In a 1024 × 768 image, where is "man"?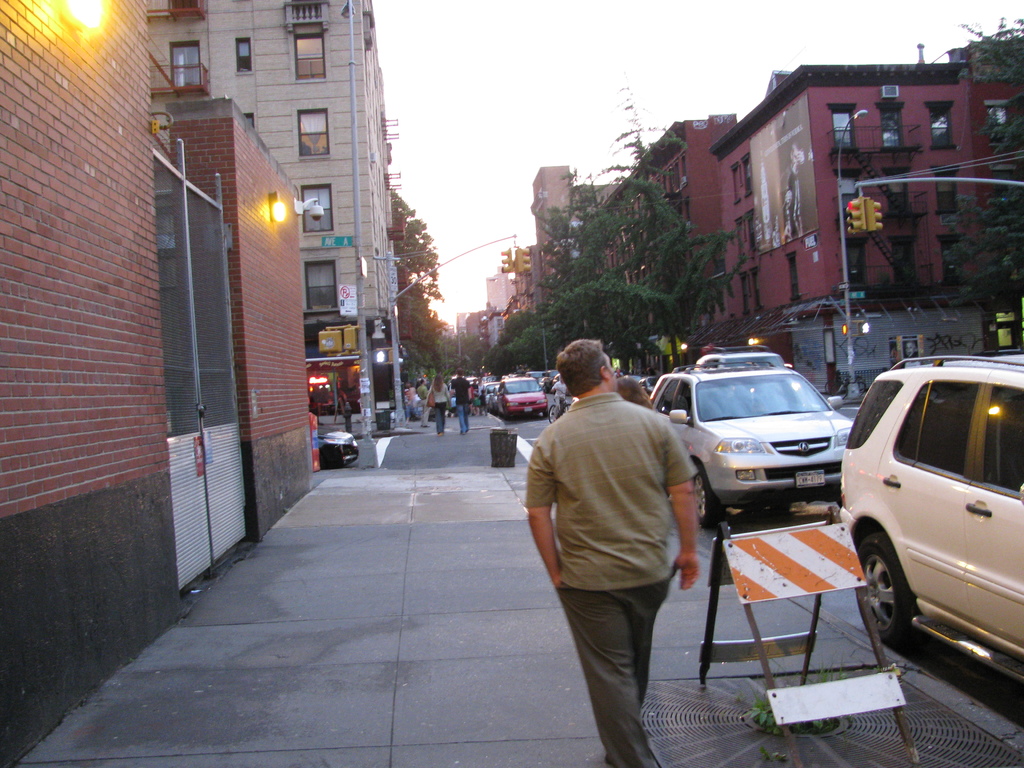
region(451, 369, 473, 433).
